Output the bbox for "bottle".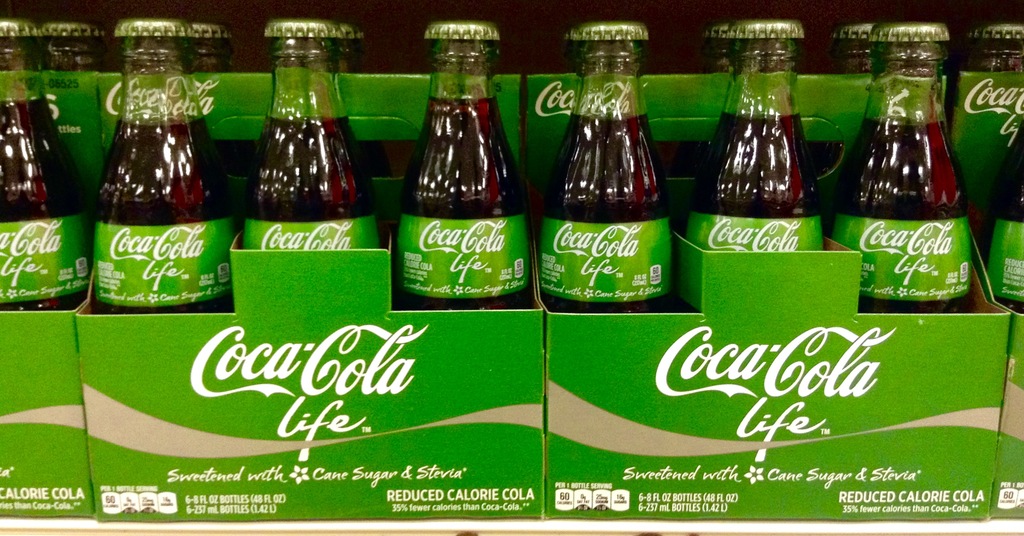
694 17 743 82.
